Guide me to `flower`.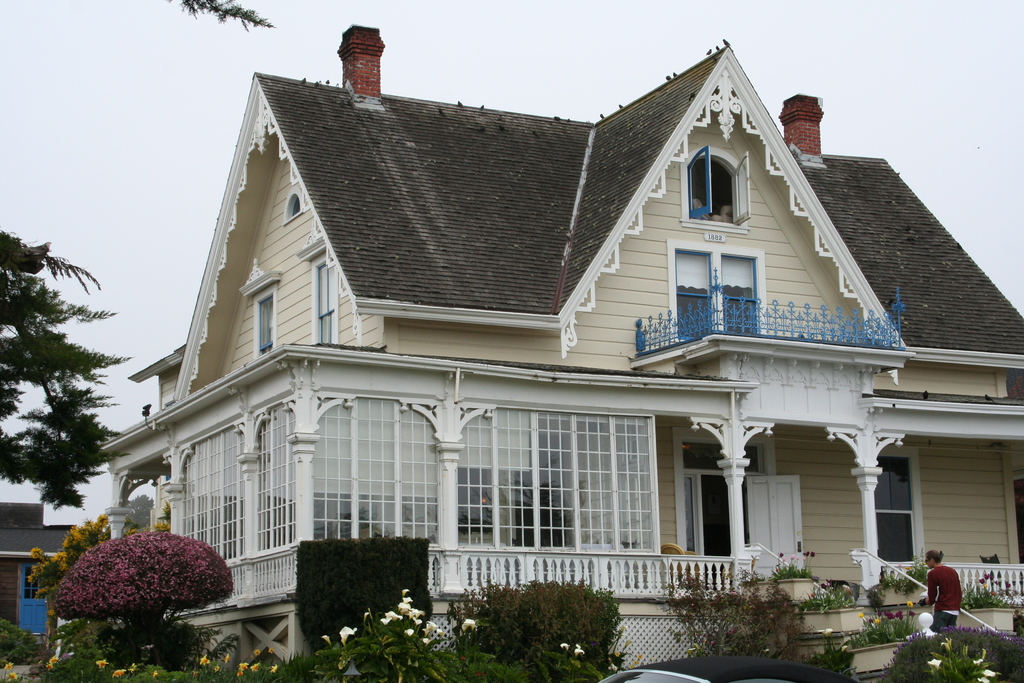
Guidance: (x1=200, y1=655, x2=210, y2=666).
